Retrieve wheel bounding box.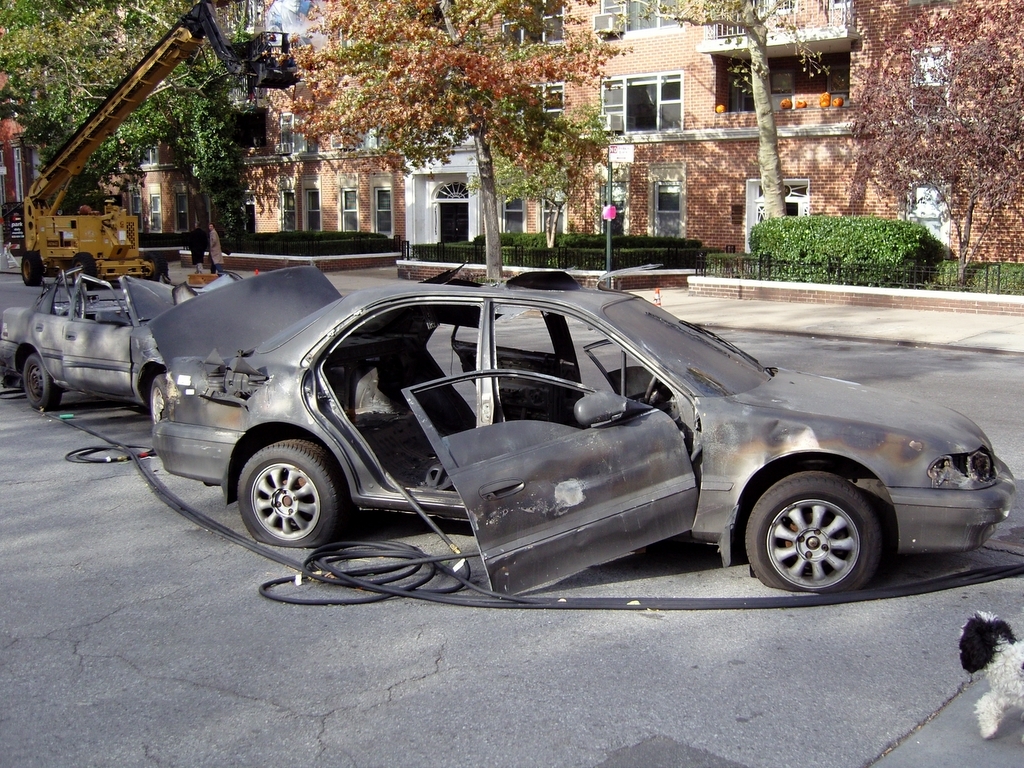
Bounding box: detection(740, 472, 882, 594).
